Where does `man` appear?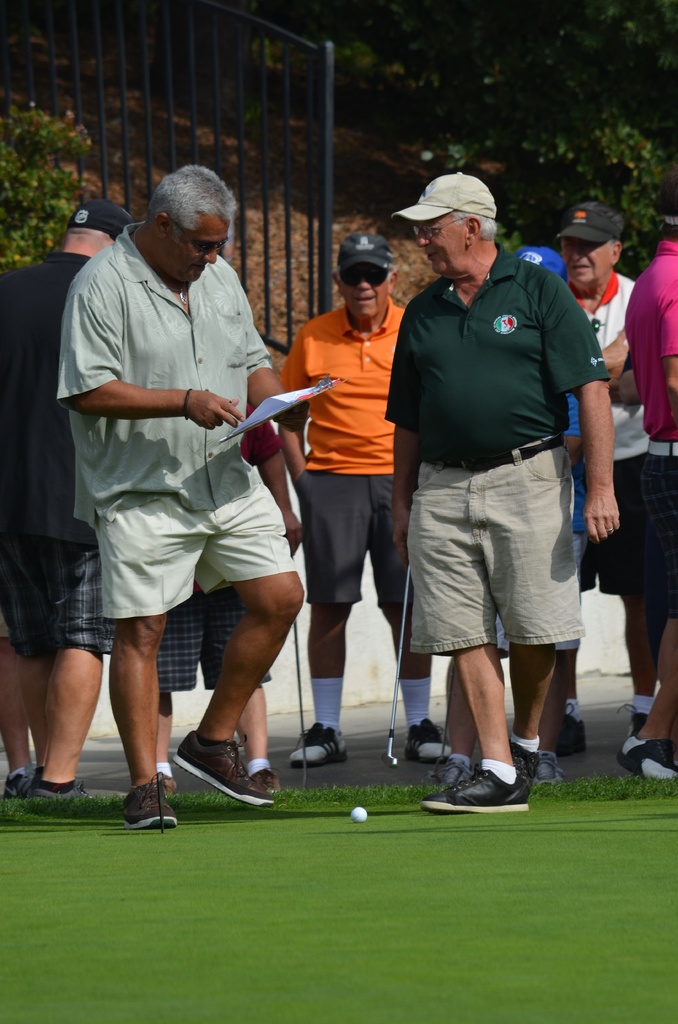
Appears at 0/200/137/800.
